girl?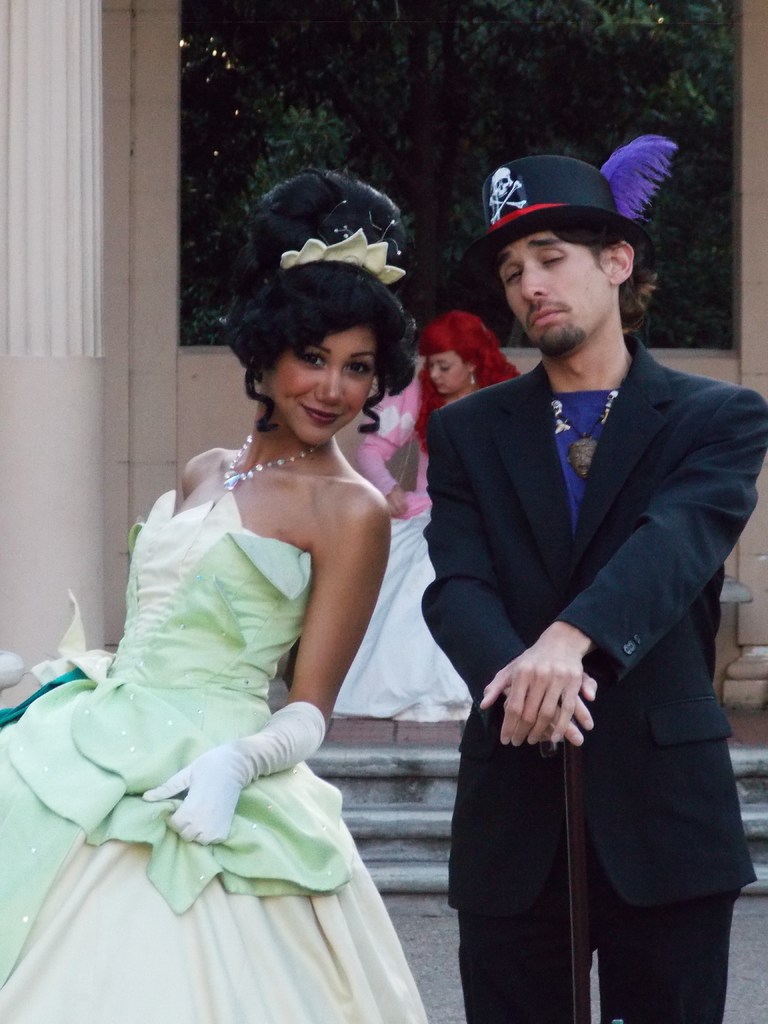
rect(0, 168, 420, 1023)
